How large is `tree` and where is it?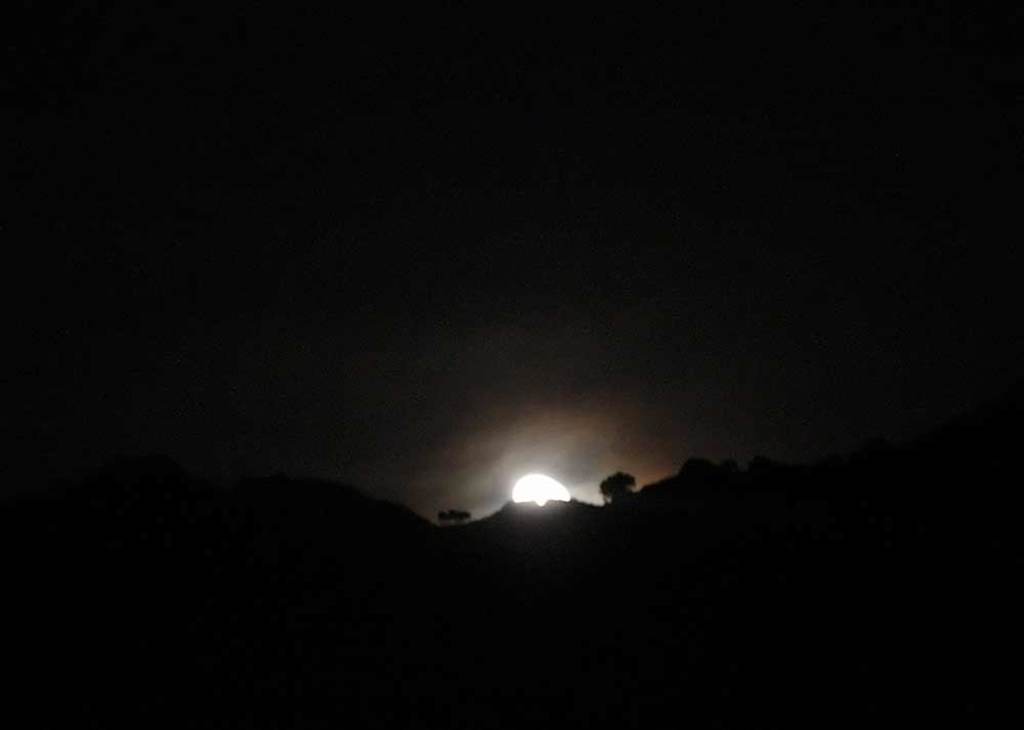
Bounding box: (left=598, top=471, right=636, bottom=502).
